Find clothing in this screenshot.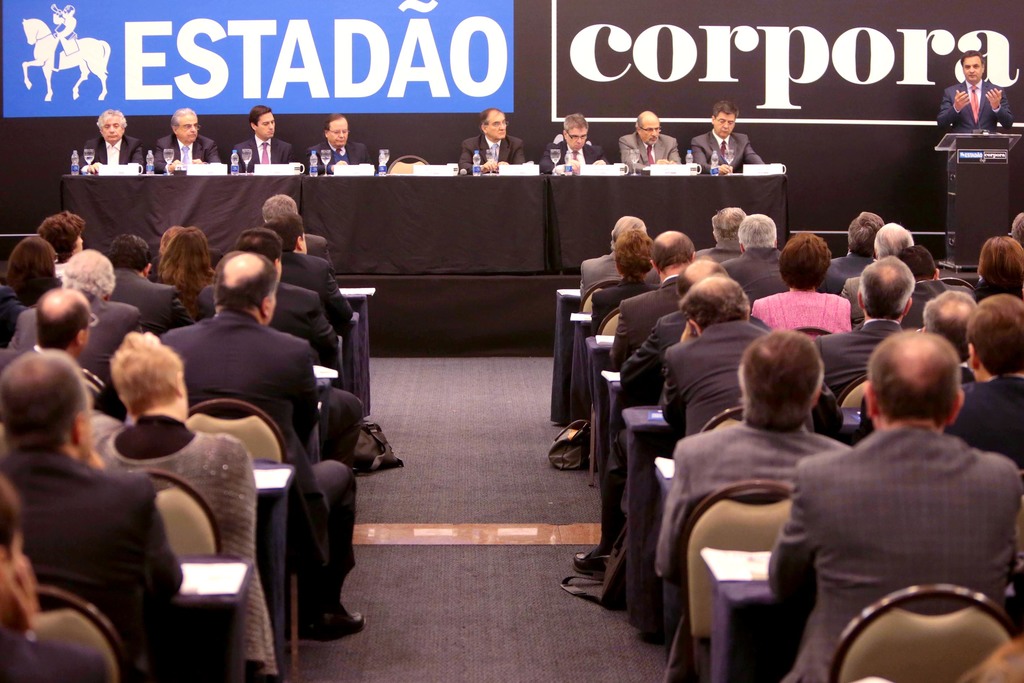
The bounding box for clothing is 547/136/611/163.
